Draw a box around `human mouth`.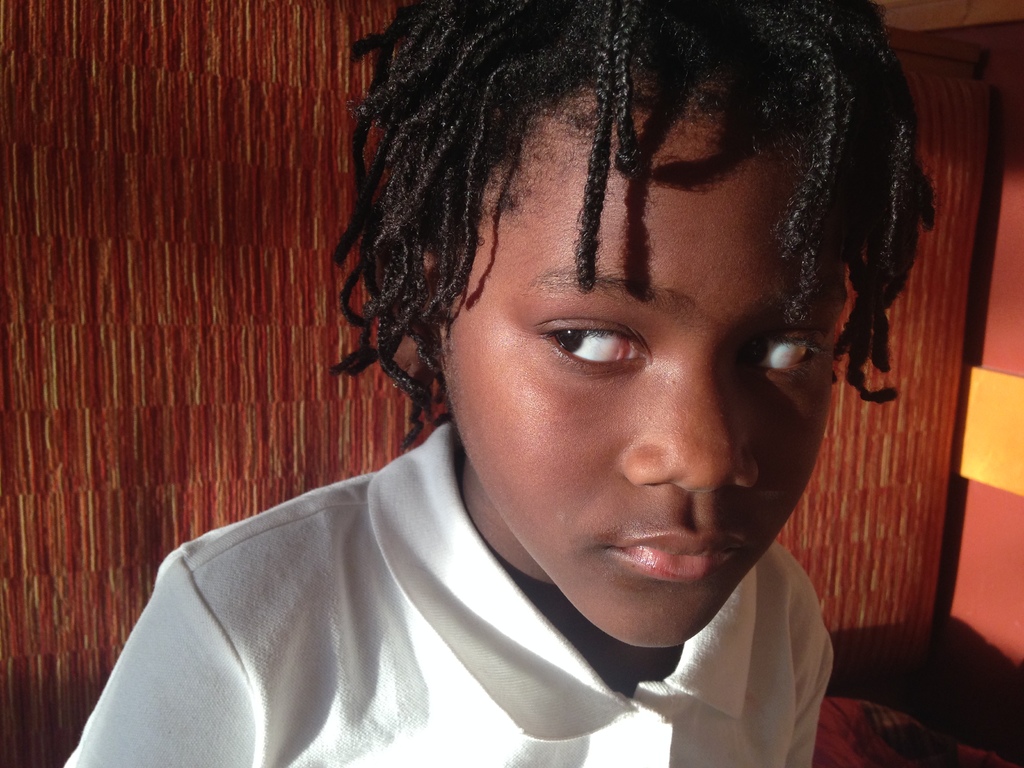
detection(625, 537, 740, 575).
